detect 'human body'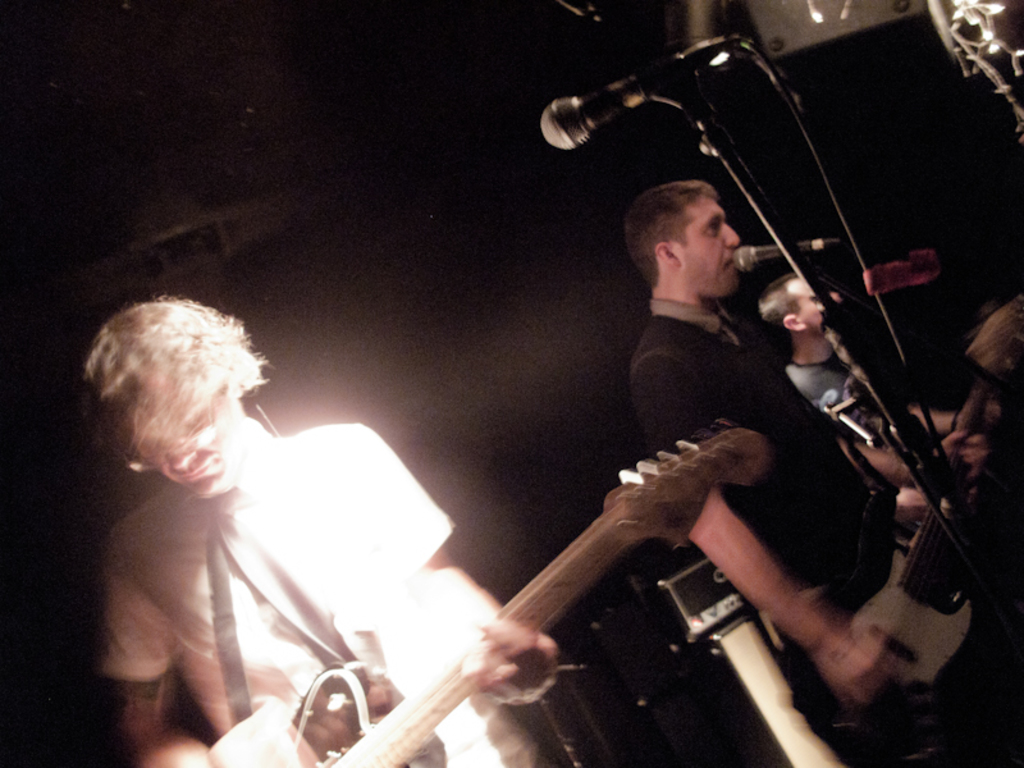
[x1=593, y1=148, x2=914, y2=707]
